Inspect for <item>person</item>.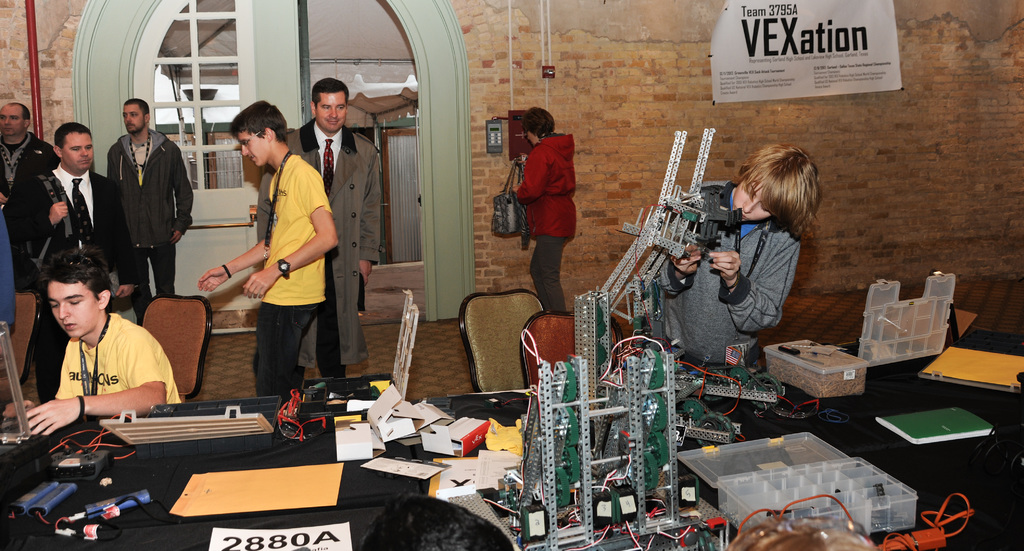
Inspection: bbox=[494, 101, 591, 311].
